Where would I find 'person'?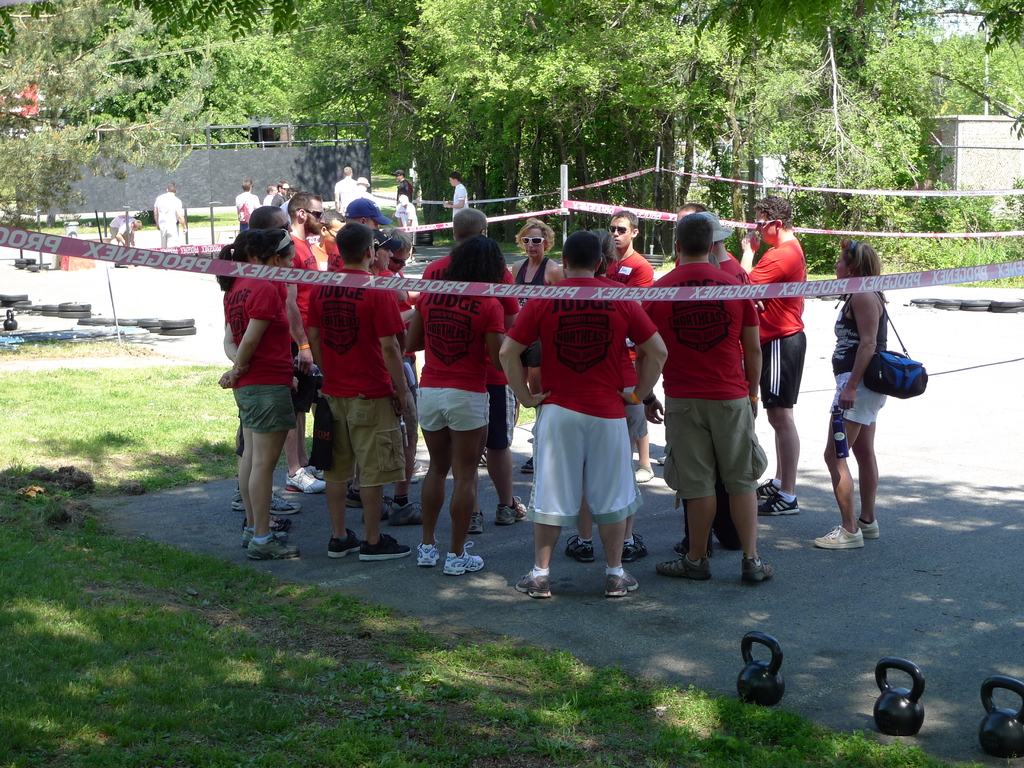
At bbox=[444, 170, 467, 226].
